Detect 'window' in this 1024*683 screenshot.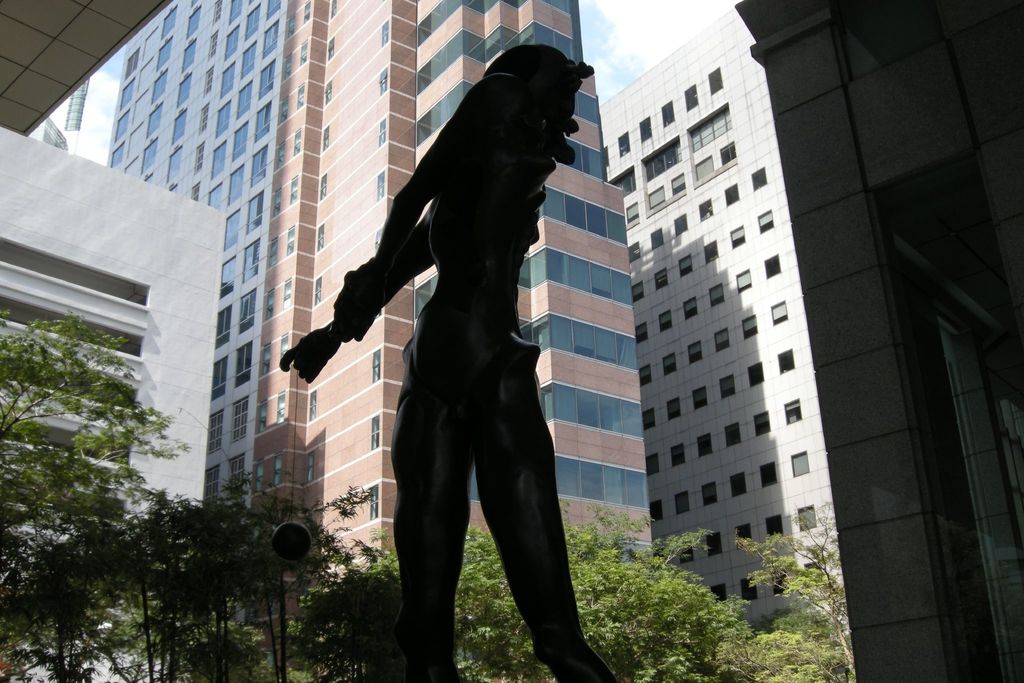
Detection: locate(731, 523, 753, 547).
